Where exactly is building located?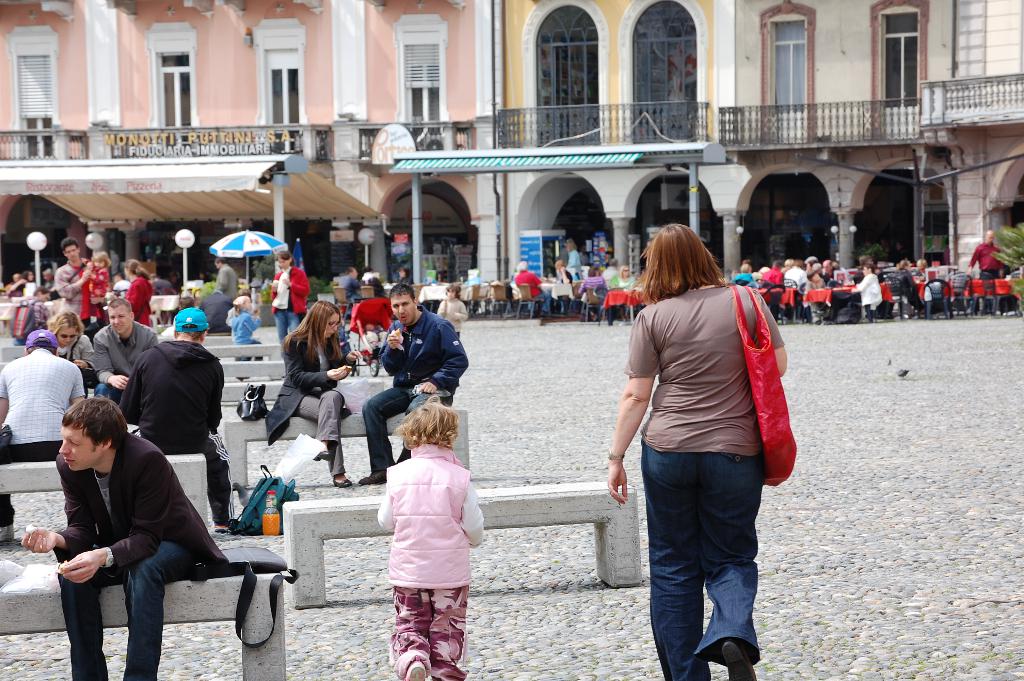
Its bounding box is 493 0 1023 288.
